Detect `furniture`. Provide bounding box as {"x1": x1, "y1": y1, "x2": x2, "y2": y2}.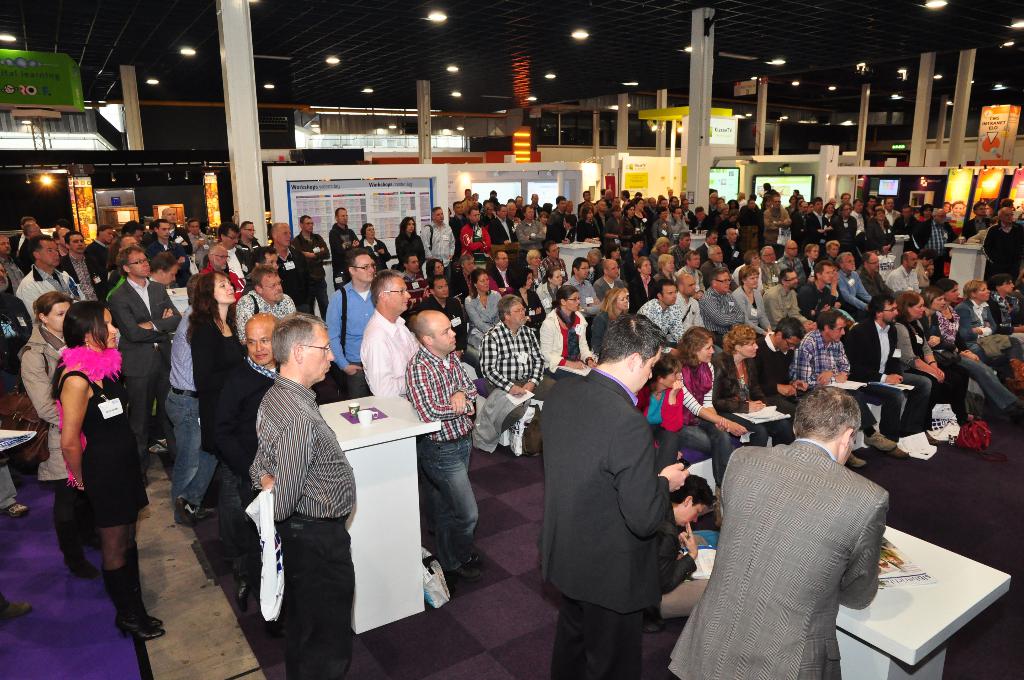
{"x1": 945, "y1": 239, "x2": 989, "y2": 296}.
